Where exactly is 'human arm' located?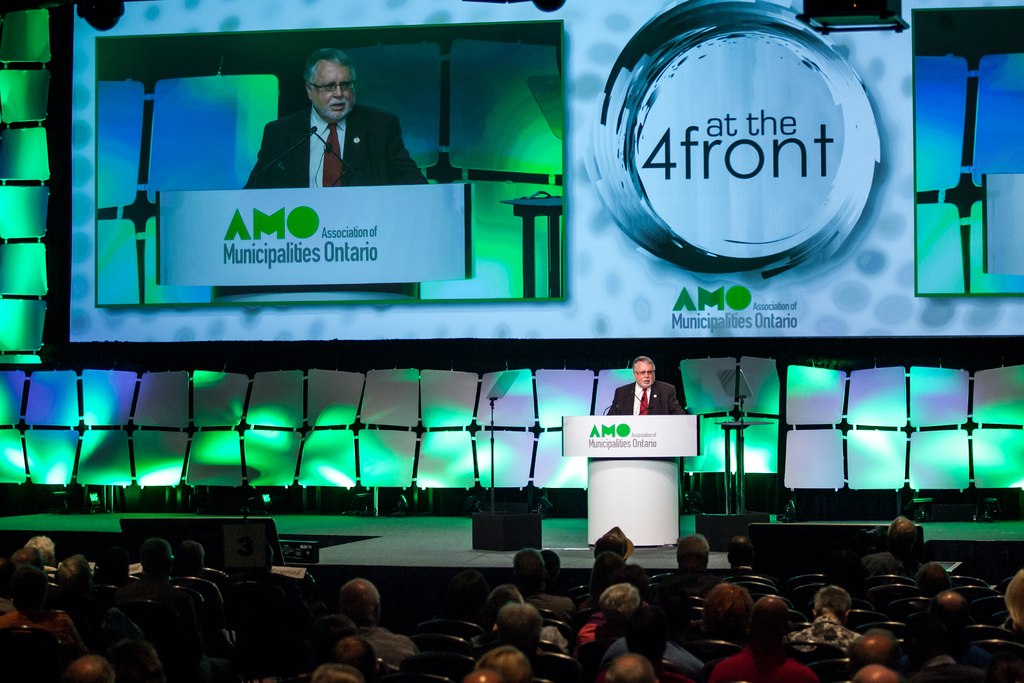
Its bounding box is {"x1": 605, "y1": 383, "x2": 621, "y2": 415}.
